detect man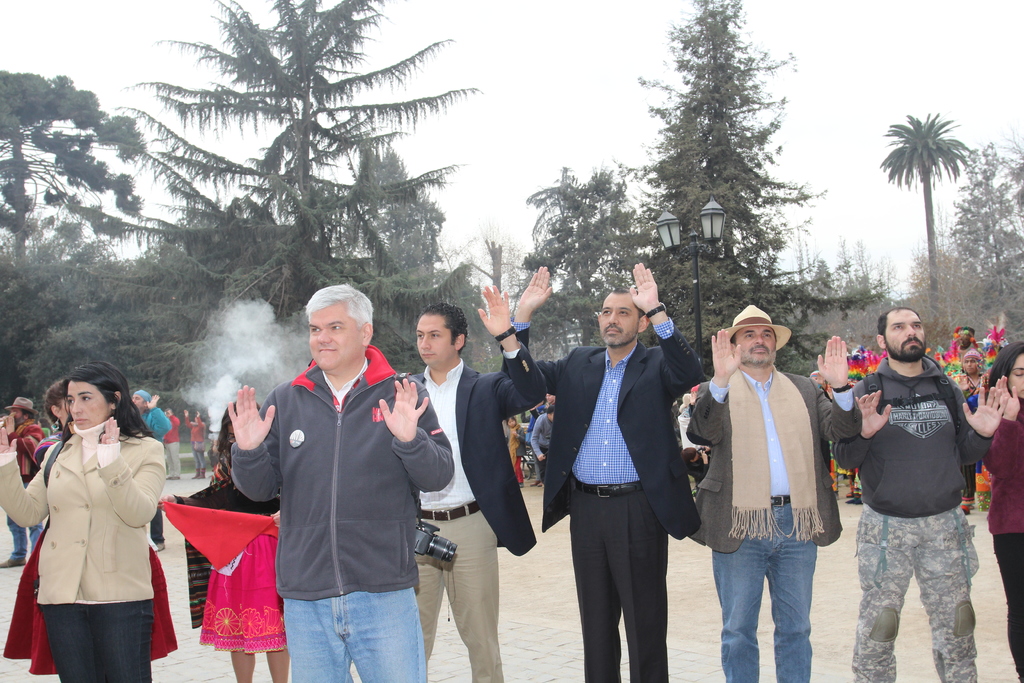
Rect(679, 301, 865, 682)
